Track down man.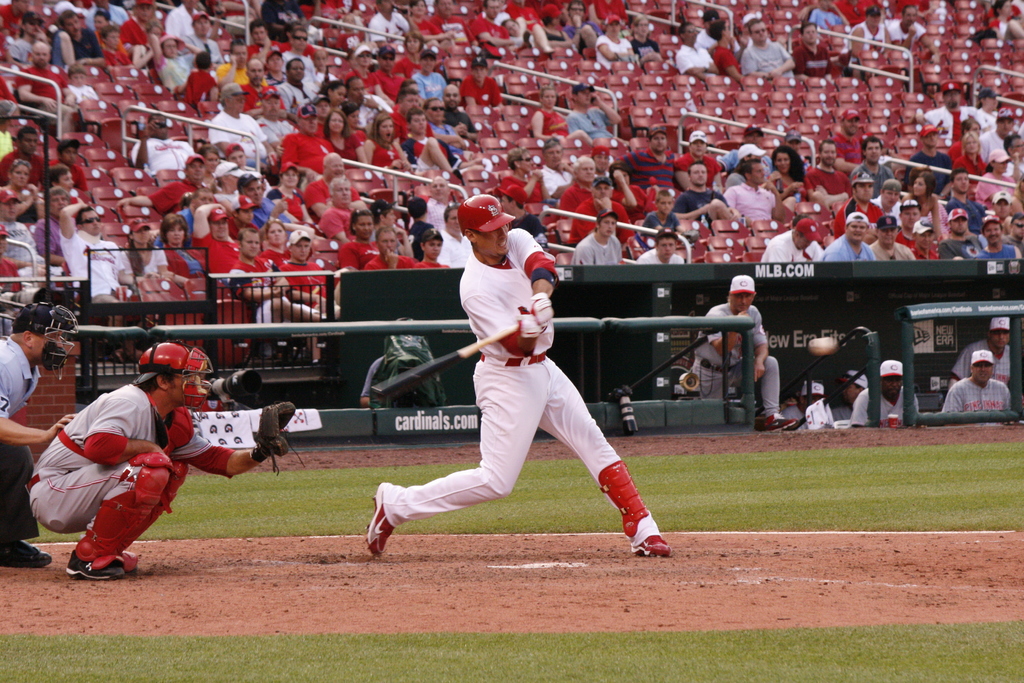
Tracked to left=369, top=40, right=404, bottom=104.
